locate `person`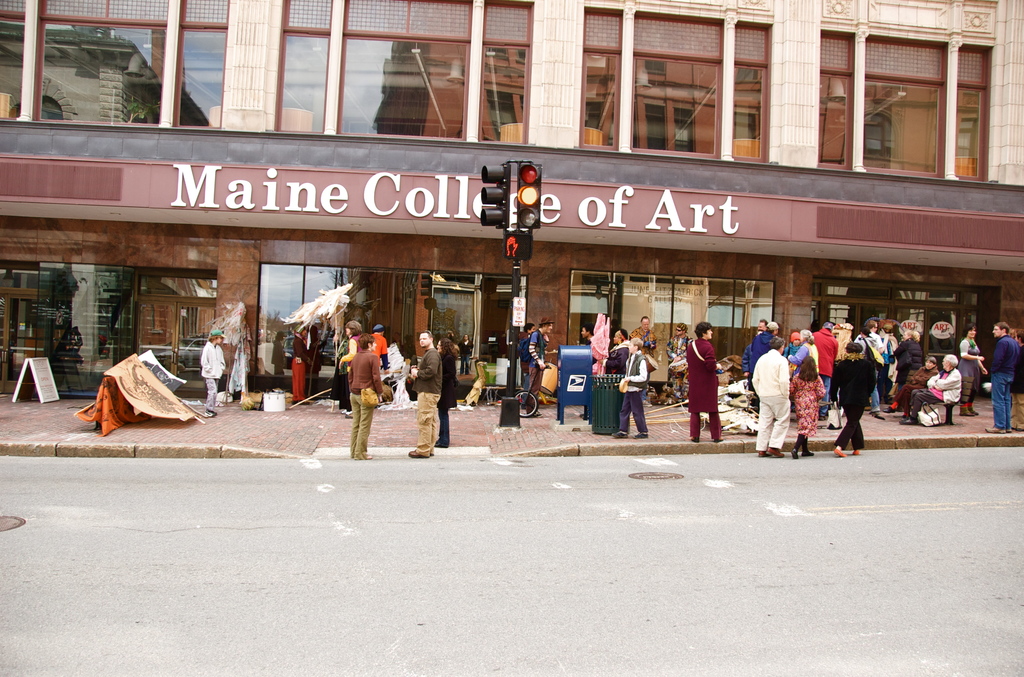
locate(611, 337, 649, 436)
